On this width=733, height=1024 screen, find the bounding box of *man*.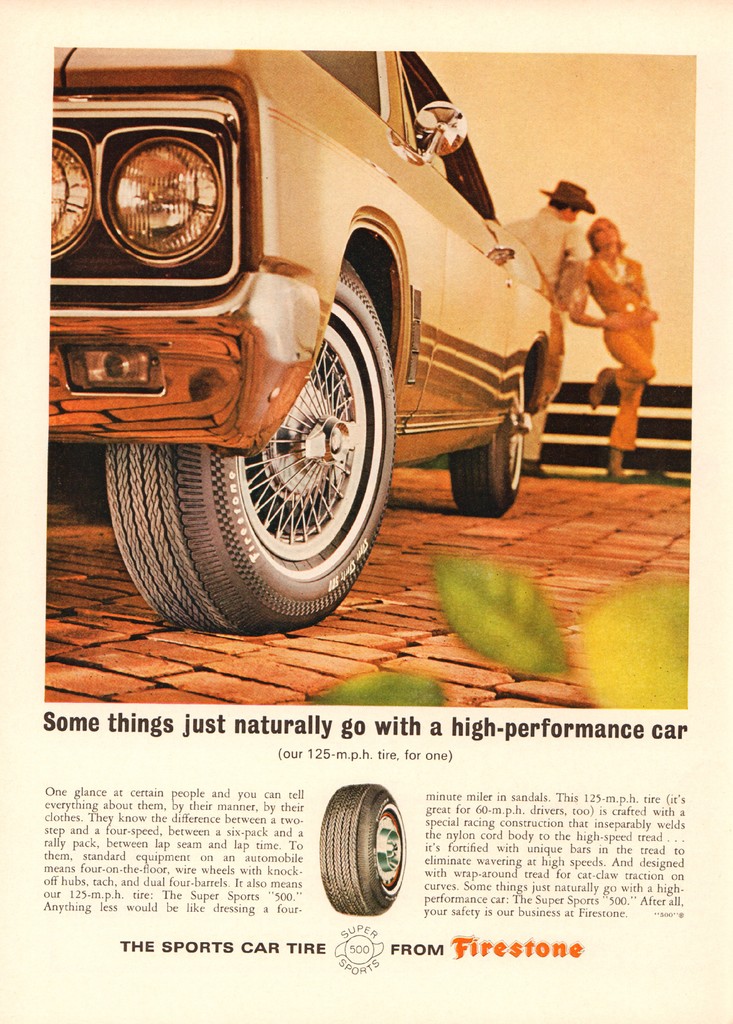
Bounding box: (x1=504, y1=168, x2=591, y2=459).
